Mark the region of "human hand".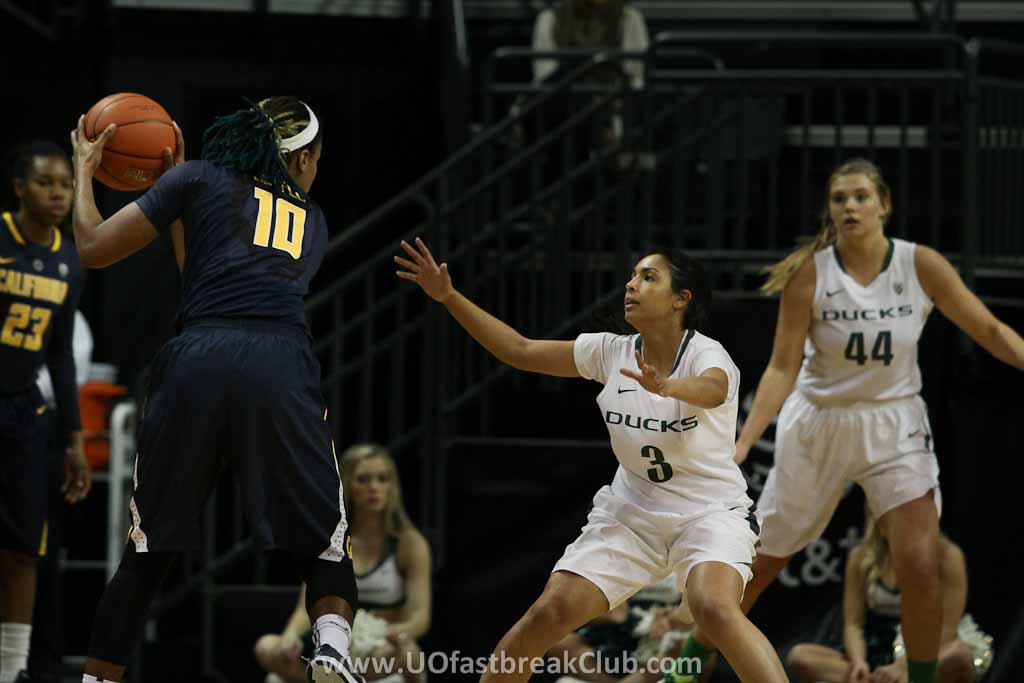
Region: 618,347,670,397.
